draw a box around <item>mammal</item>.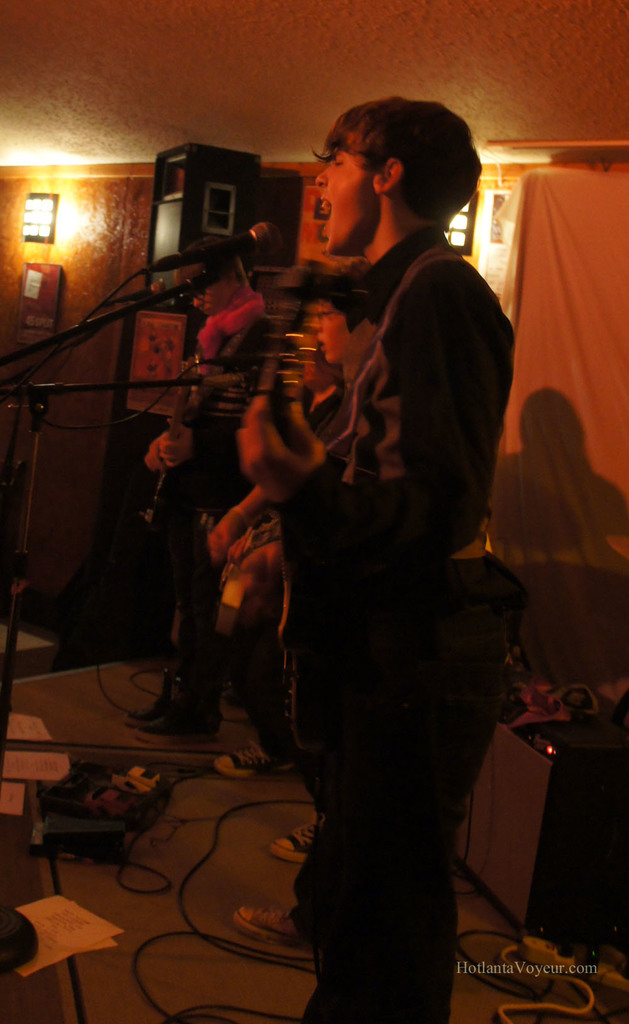
Rect(127, 249, 274, 742).
